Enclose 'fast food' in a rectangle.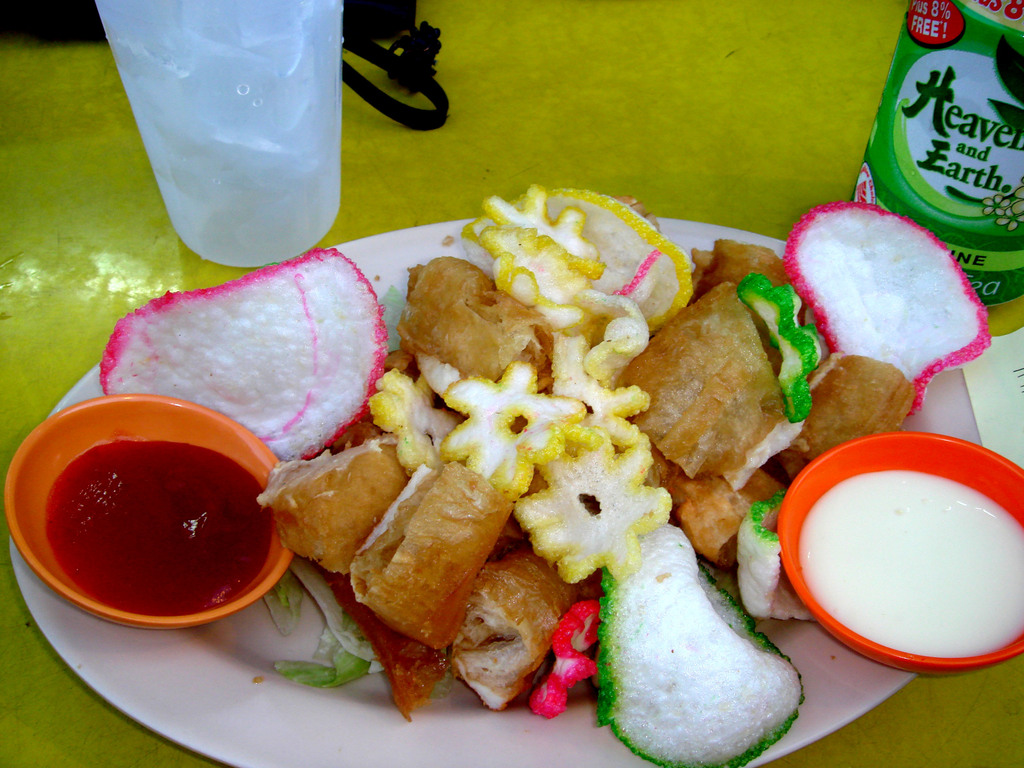
[106,189,1005,719].
